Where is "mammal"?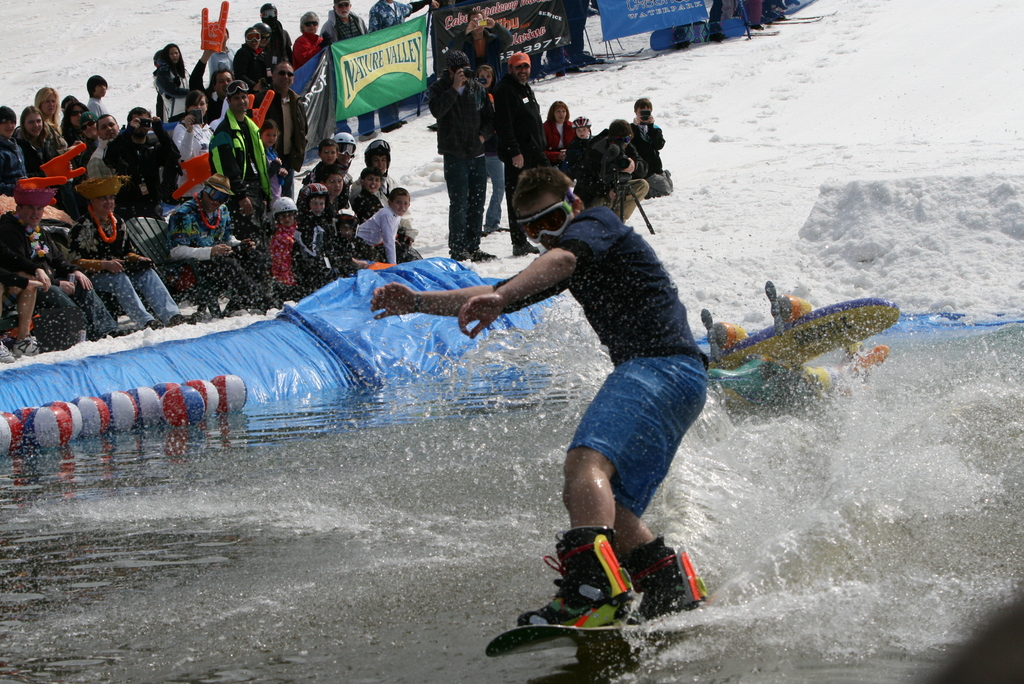
<bbox>261, 2, 289, 58</bbox>.
